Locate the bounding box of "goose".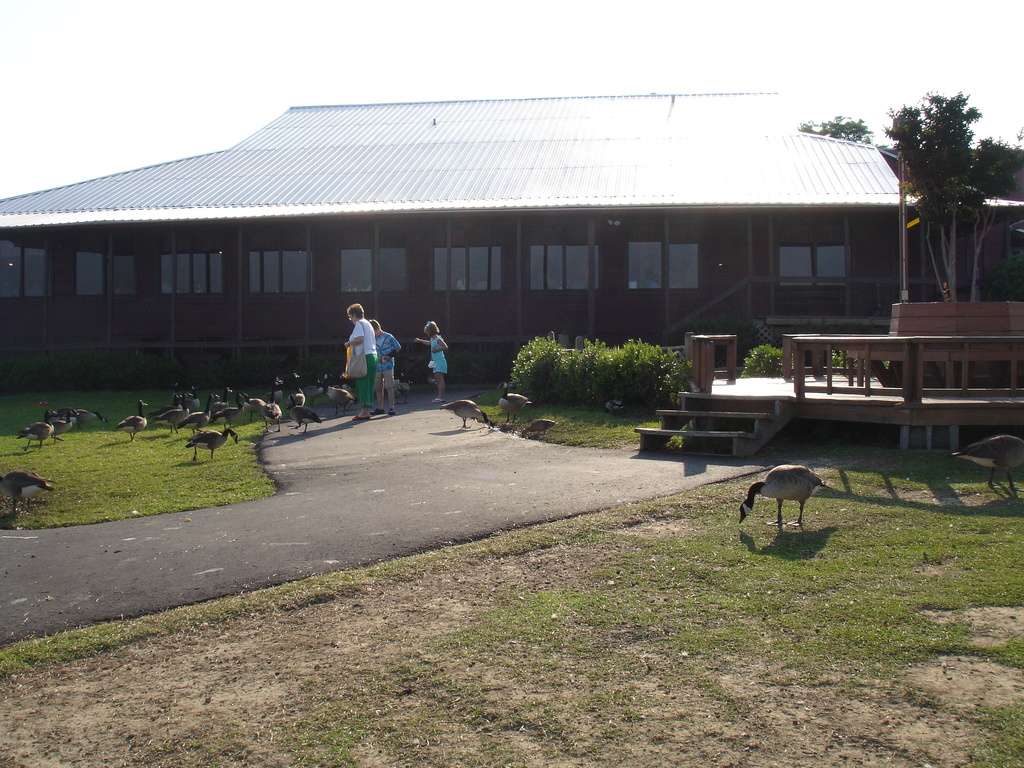
Bounding box: 10 367 558 459.
